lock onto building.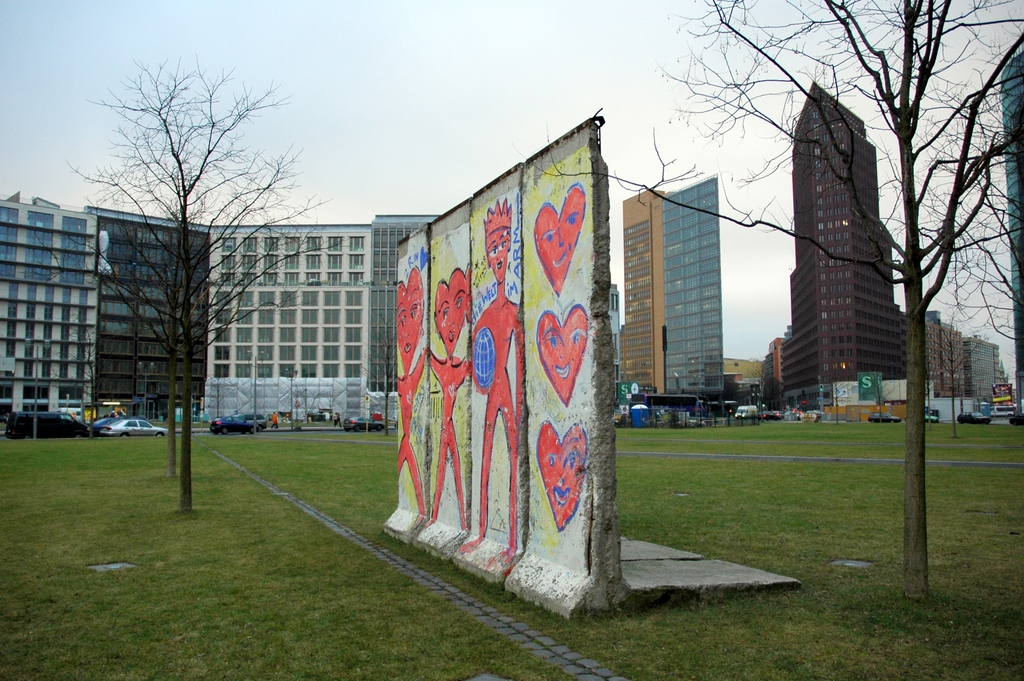
Locked: {"left": 621, "top": 183, "right": 661, "bottom": 395}.
